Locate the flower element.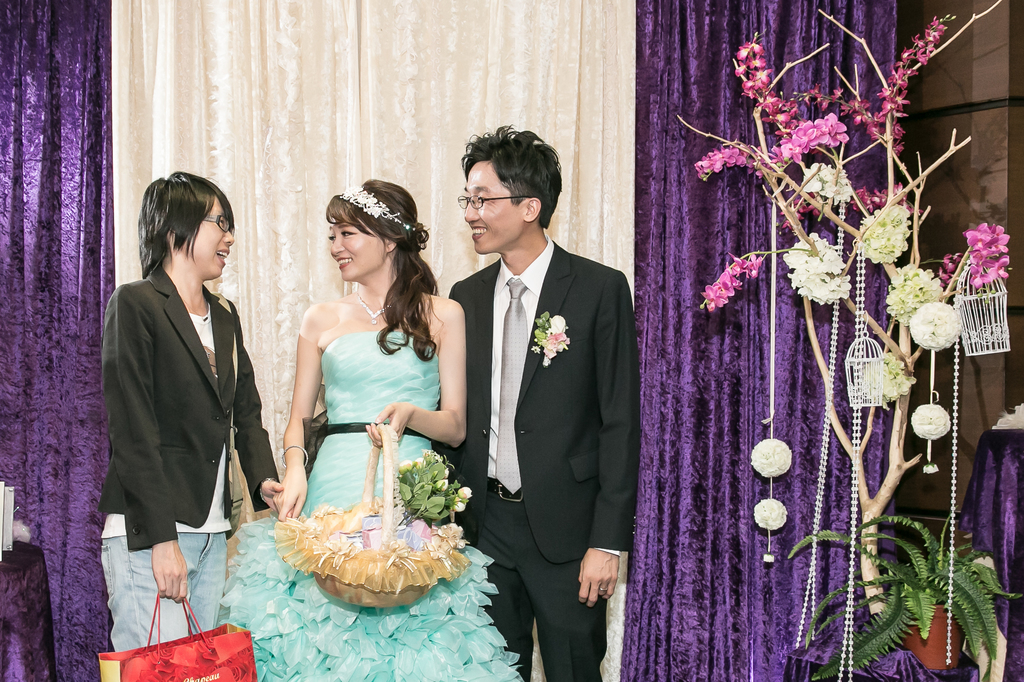
Element bbox: BBox(400, 461, 413, 469).
